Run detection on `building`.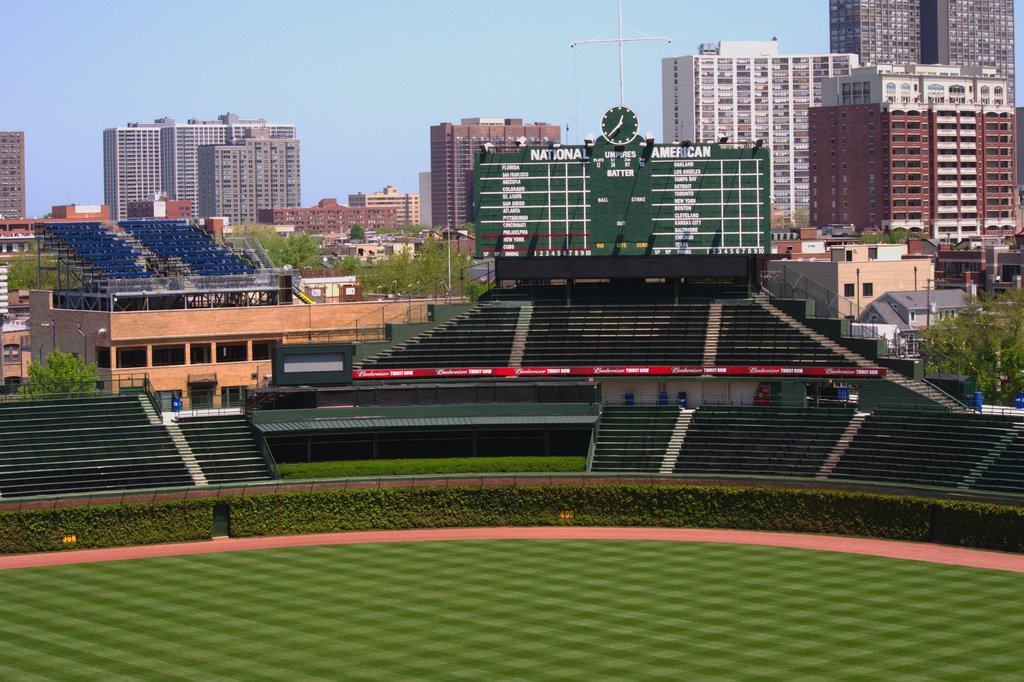
Result: x1=350, y1=186, x2=429, y2=233.
